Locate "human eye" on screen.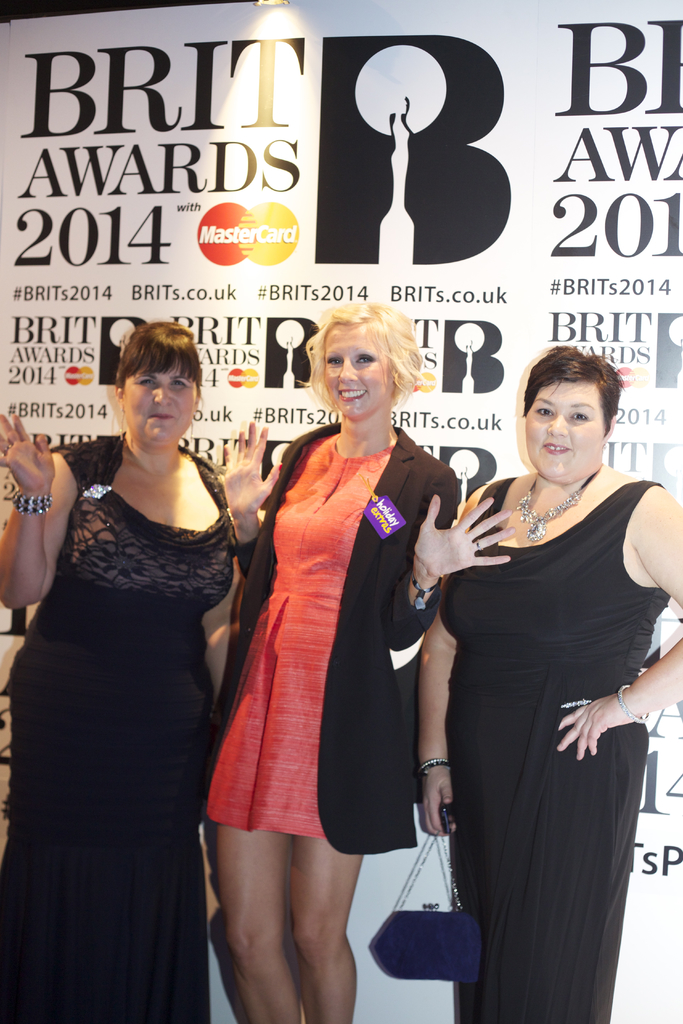
On screen at (x1=138, y1=376, x2=154, y2=386).
